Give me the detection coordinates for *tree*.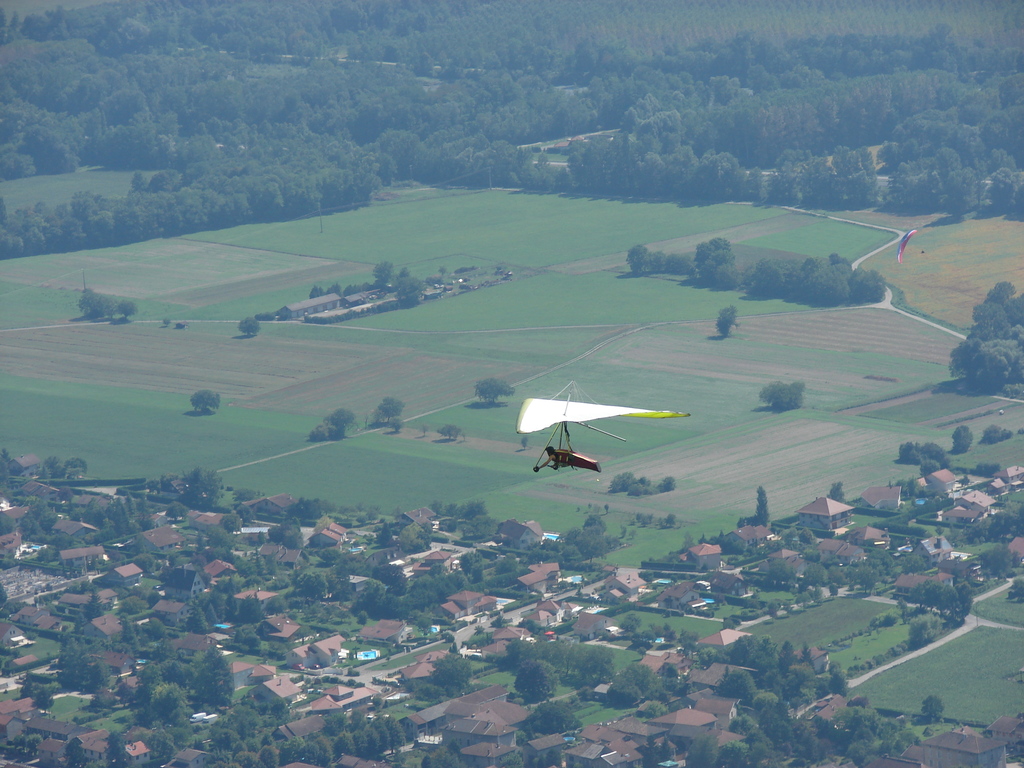
<region>328, 280, 340, 294</region>.
